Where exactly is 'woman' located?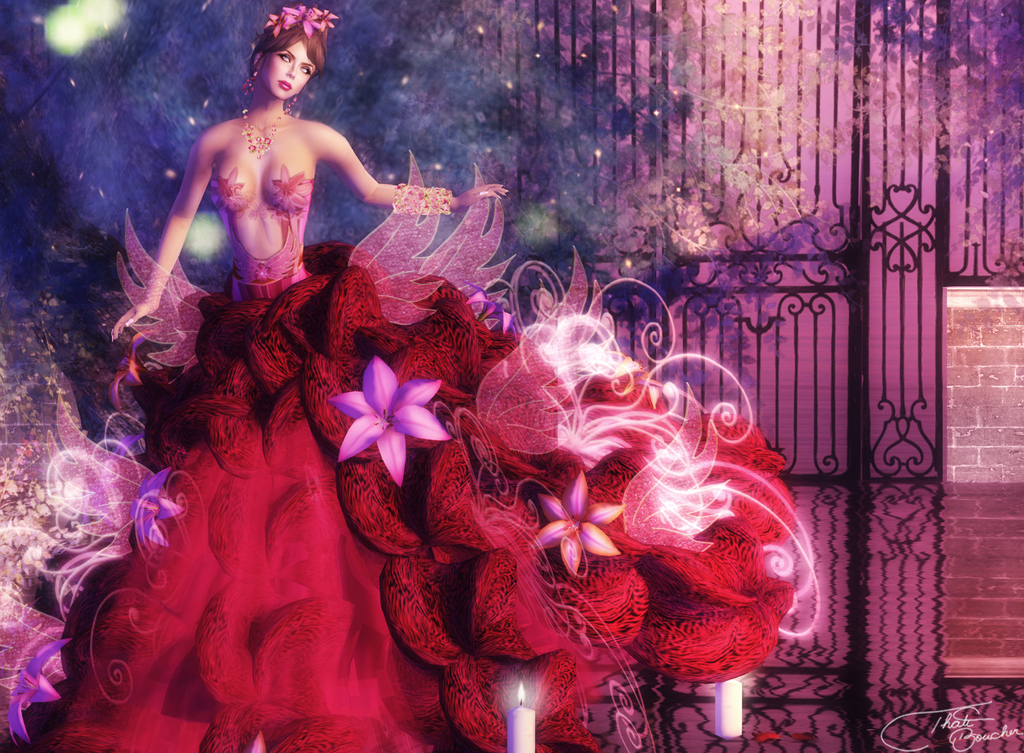
Its bounding box is detection(112, 2, 796, 747).
